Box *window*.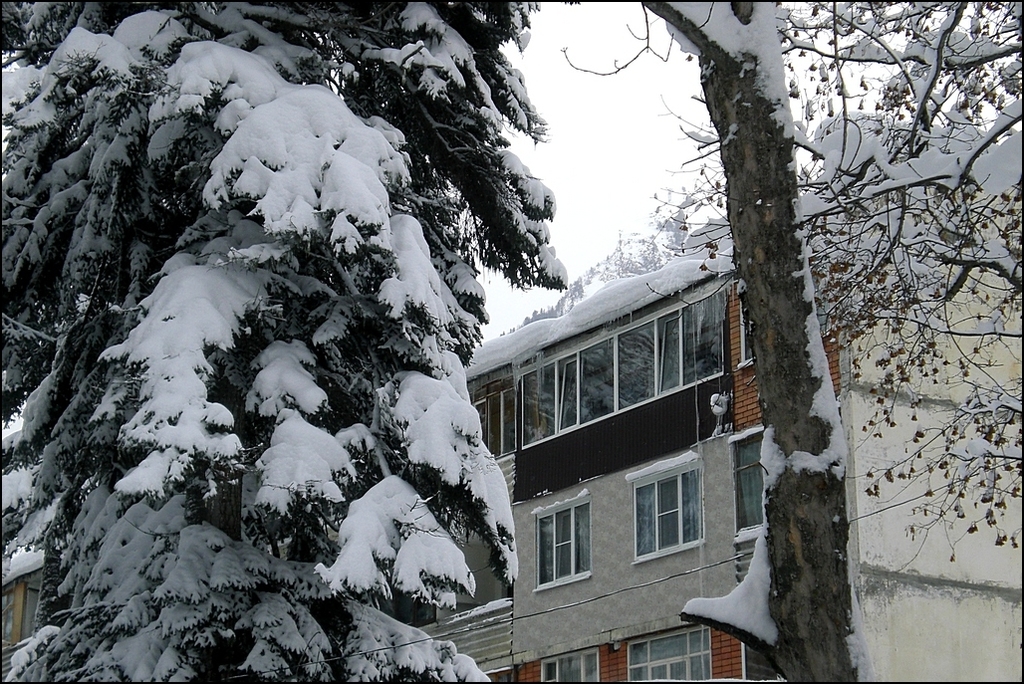
bbox=(642, 480, 720, 571).
